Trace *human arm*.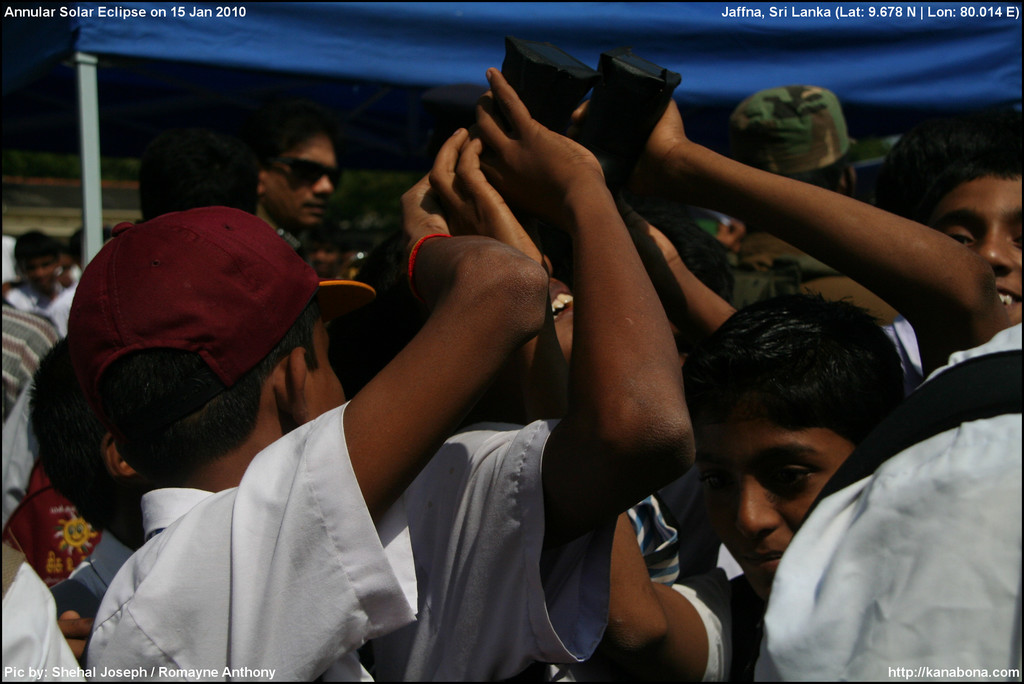
Traced to 603:507:714:683.
